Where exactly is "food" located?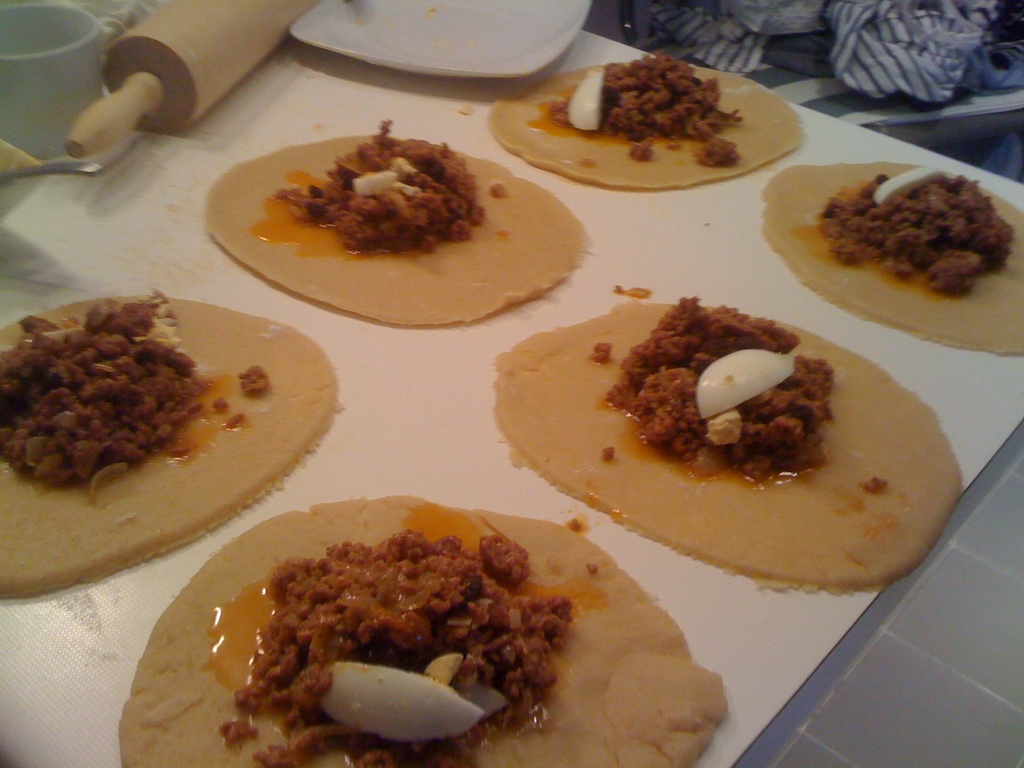
Its bounding box is left=115, top=493, right=734, bottom=767.
